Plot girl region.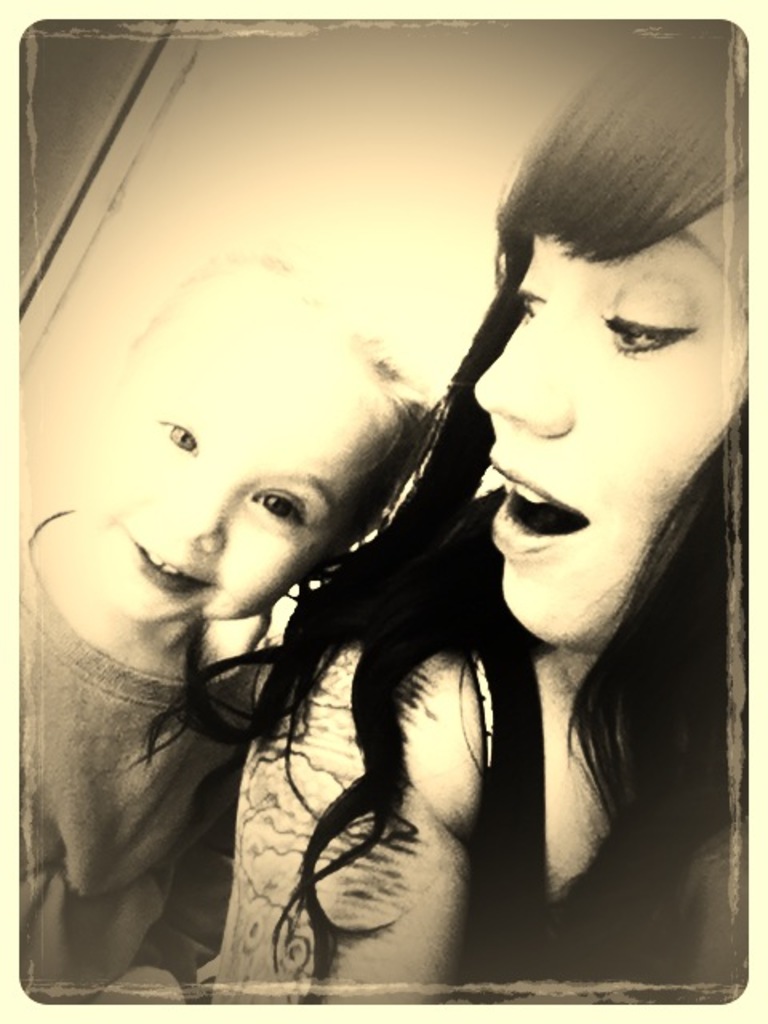
Plotted at bbox=(13, 248, 456, 1000).
